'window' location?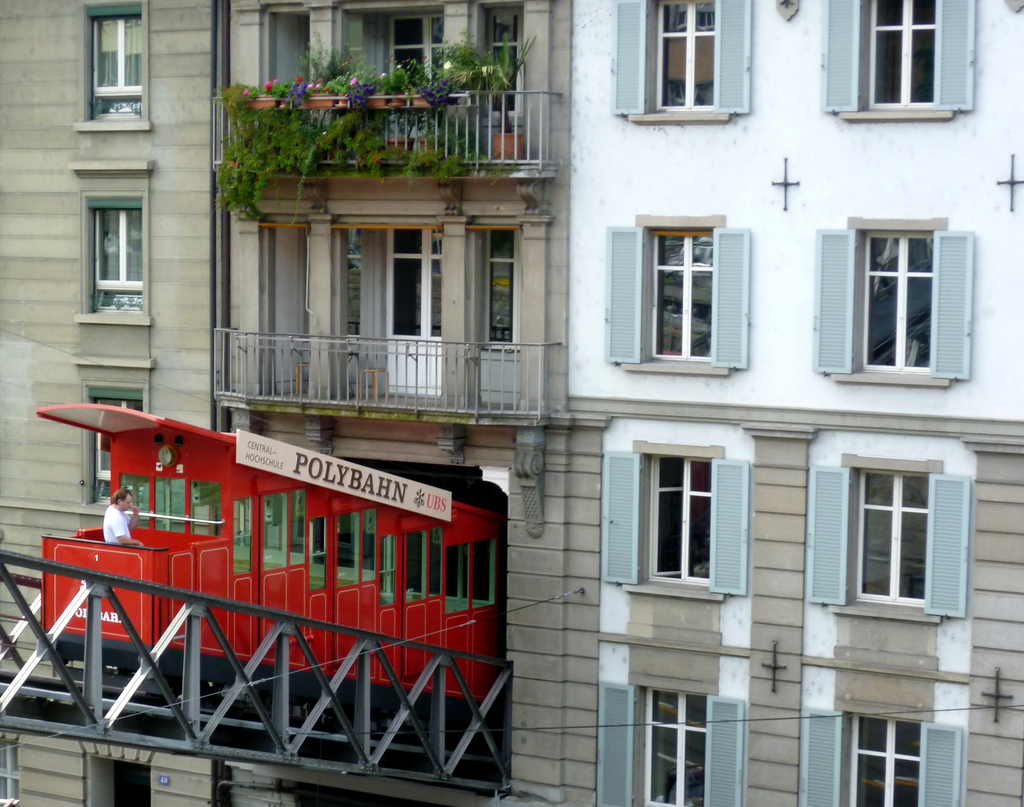
(left=611, top=0, right=748, bottom=114)
